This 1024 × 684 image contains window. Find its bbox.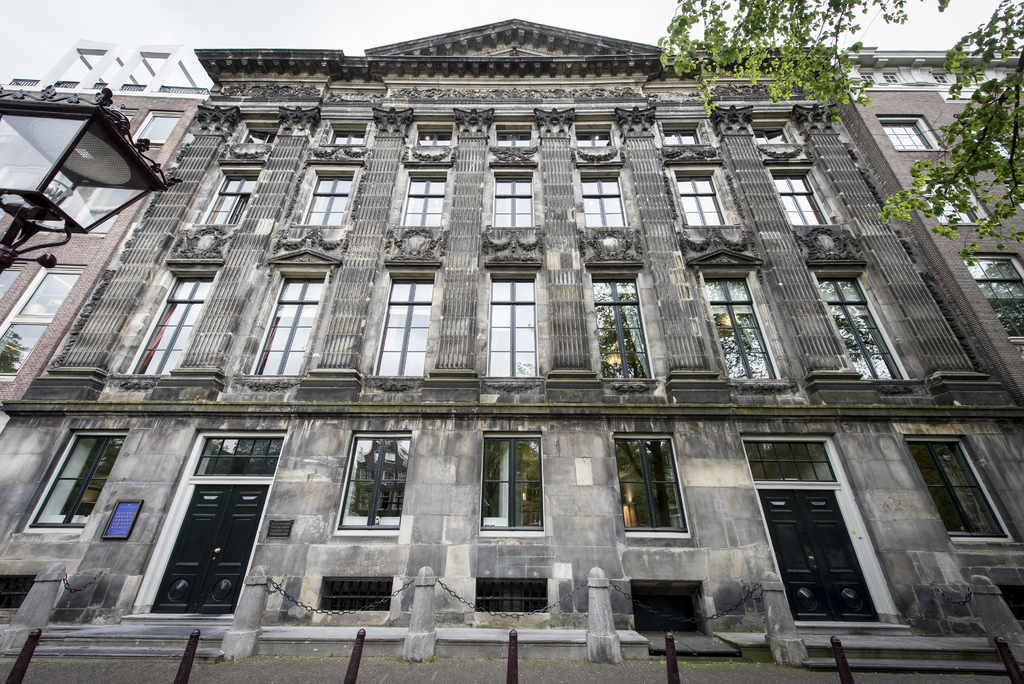
808, 270, 918, 379.
